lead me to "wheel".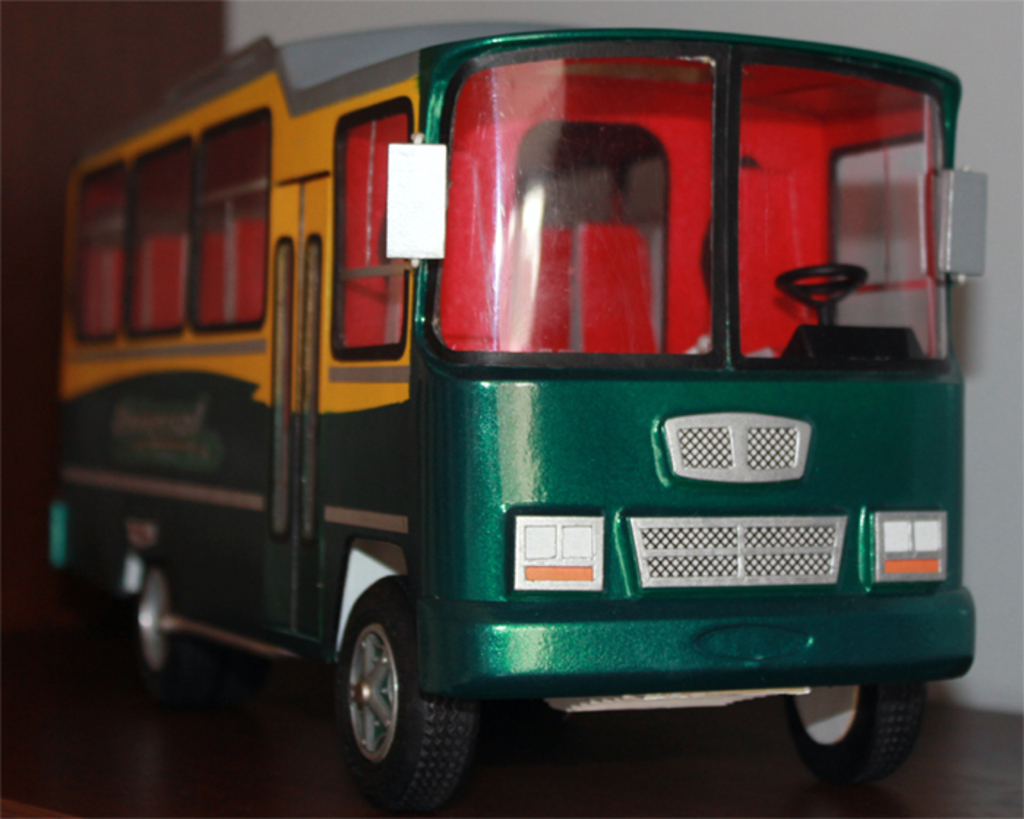
Lead to {"x1": 127, "y1": 550, "x2": 203, "y2": 706}.
